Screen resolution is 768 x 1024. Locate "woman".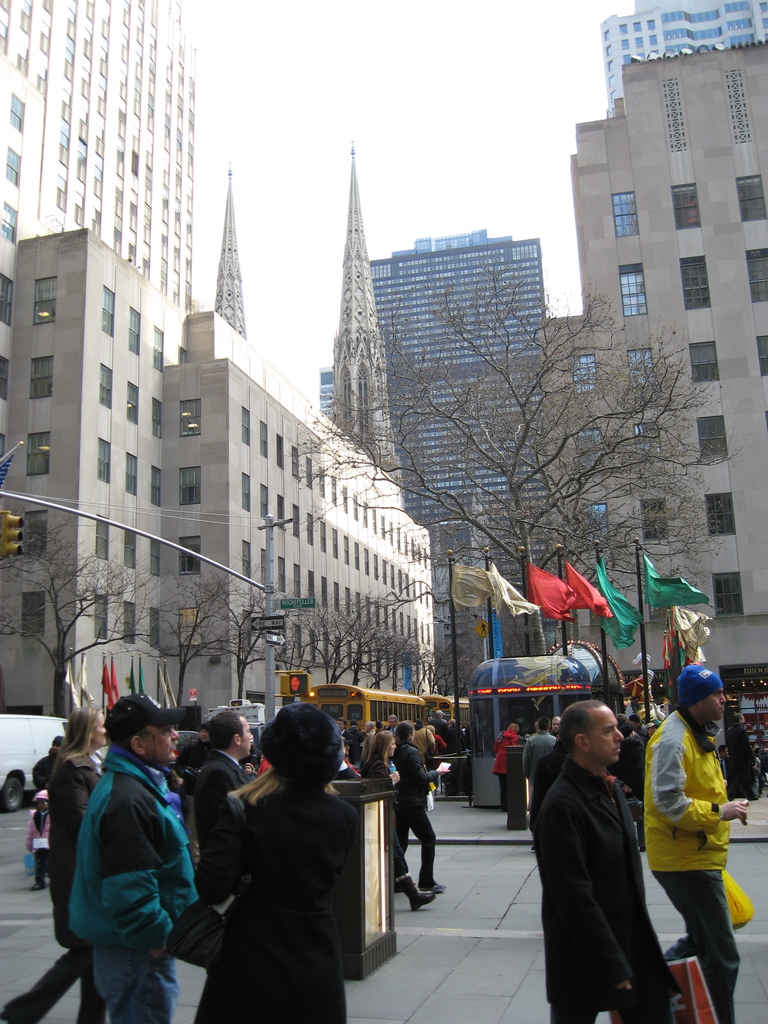
detection(362, 728, 443, 917).
